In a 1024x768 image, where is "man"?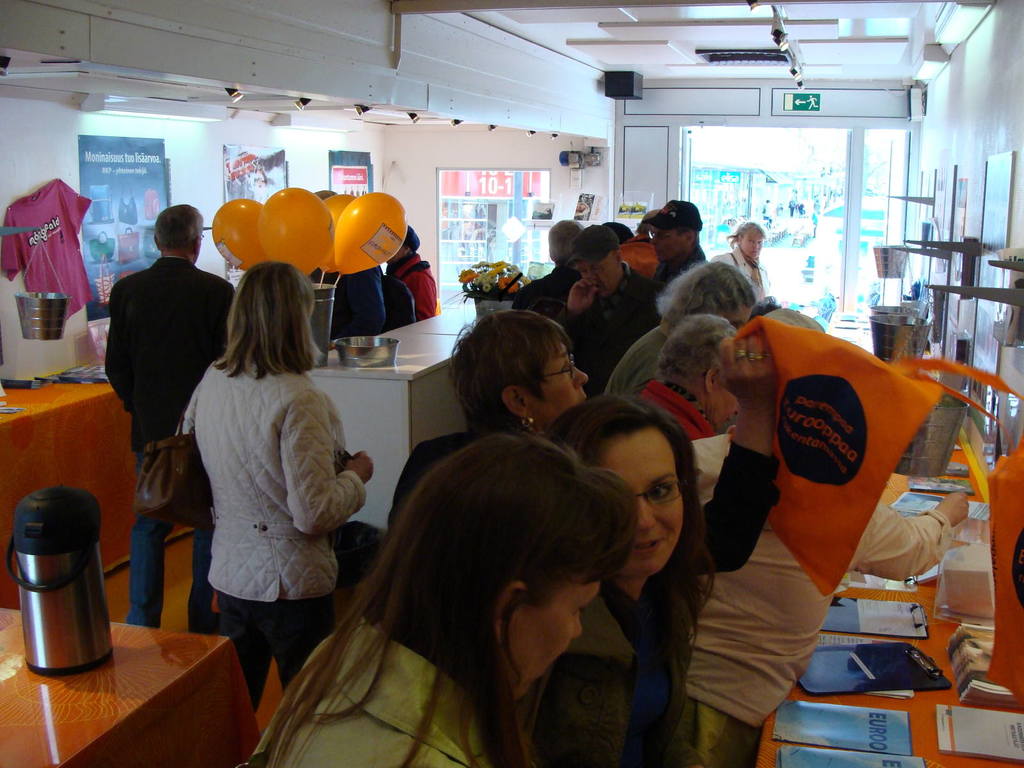
select_region(511, 220, 584, 310).
